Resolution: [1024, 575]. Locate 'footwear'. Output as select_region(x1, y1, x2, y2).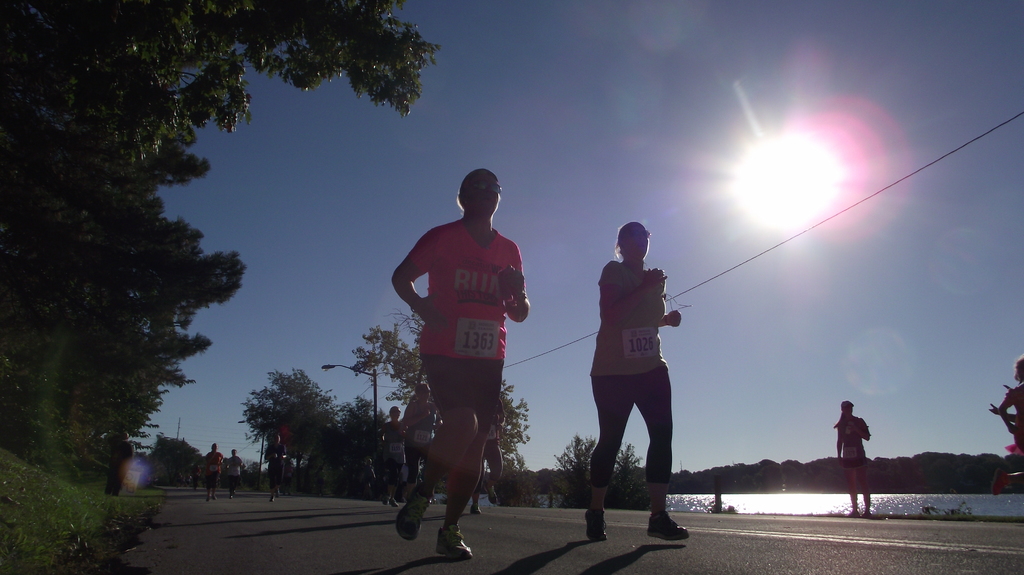
select_region(438, 523, 476, 562).
